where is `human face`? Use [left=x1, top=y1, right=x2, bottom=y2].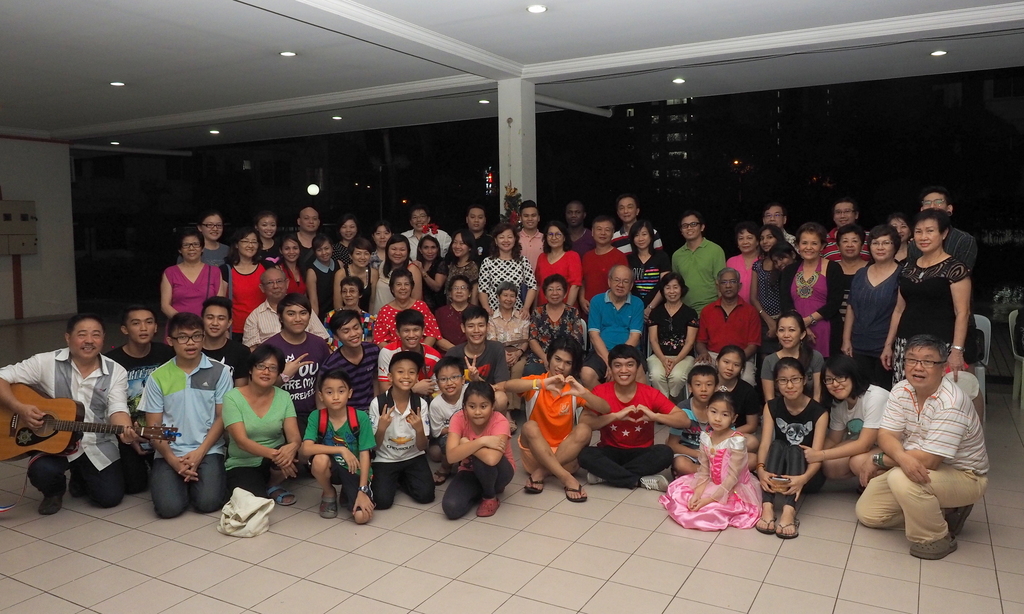
[left=921, top=190, right=945, bottom=210].
